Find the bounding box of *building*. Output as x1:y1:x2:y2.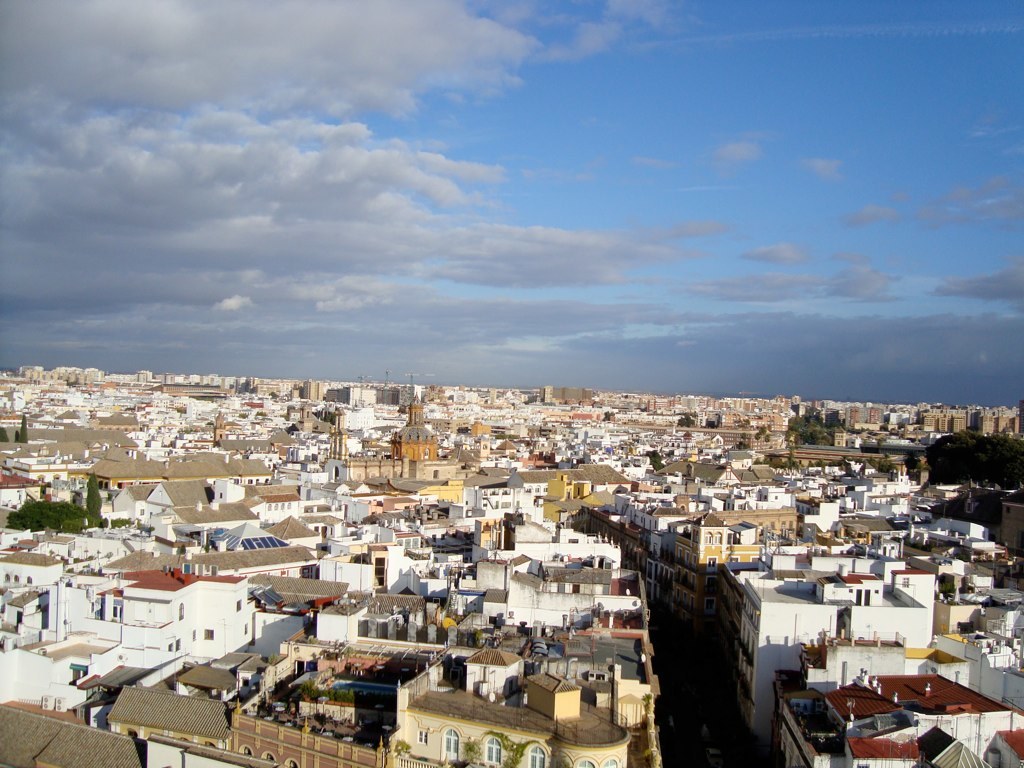
660:505:797:636.
